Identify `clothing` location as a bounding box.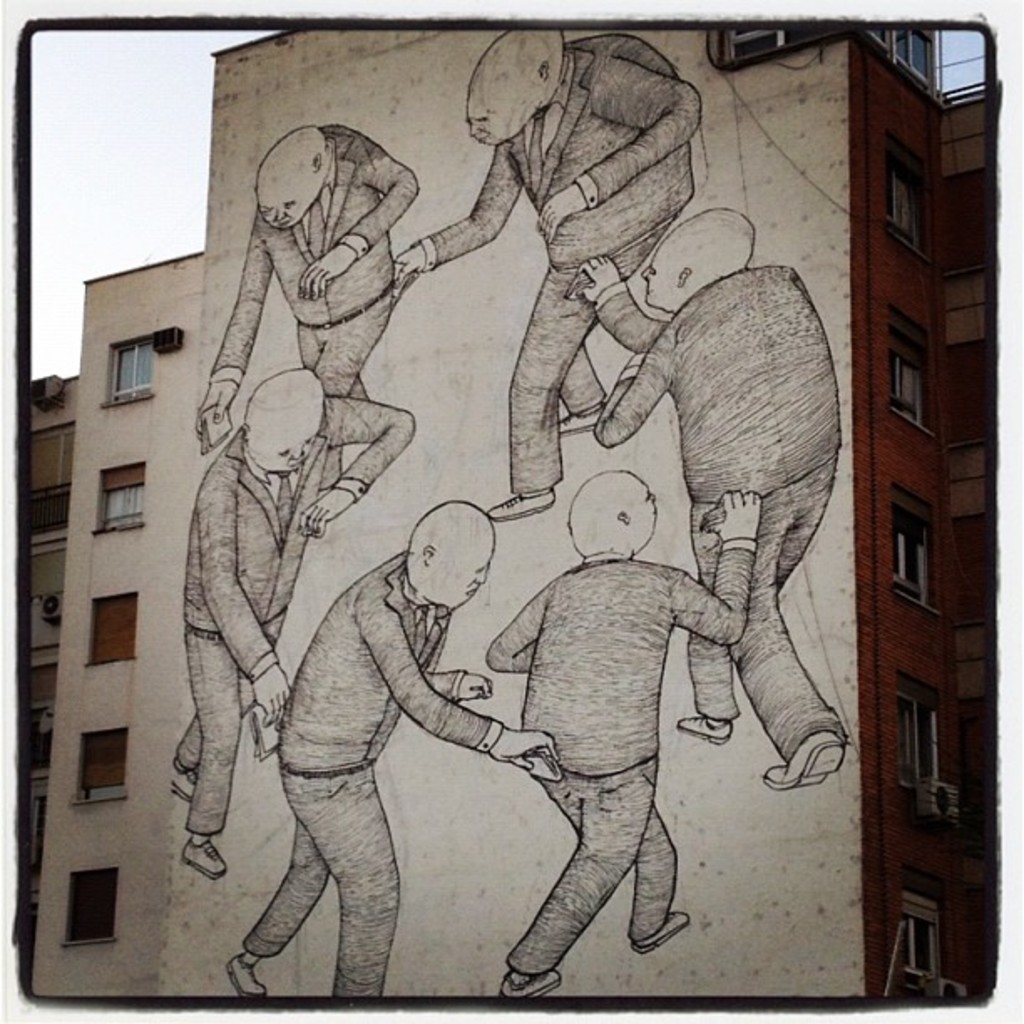
left=413, top=32, right=701, bottom=500.
